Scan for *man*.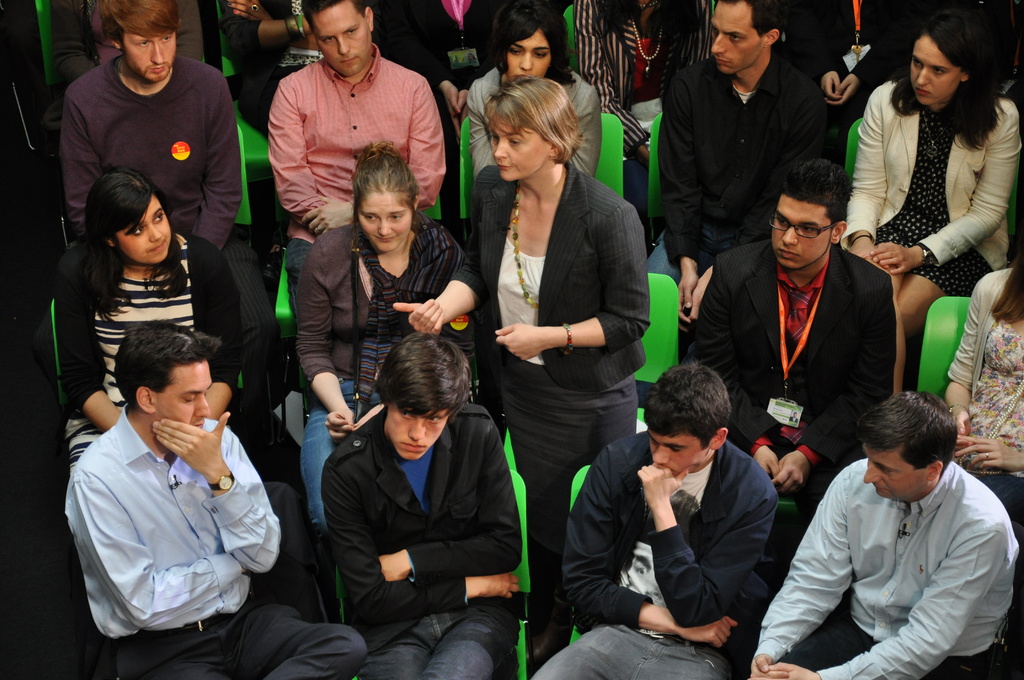
Scan result: <box>525,363,776,679</box>.
